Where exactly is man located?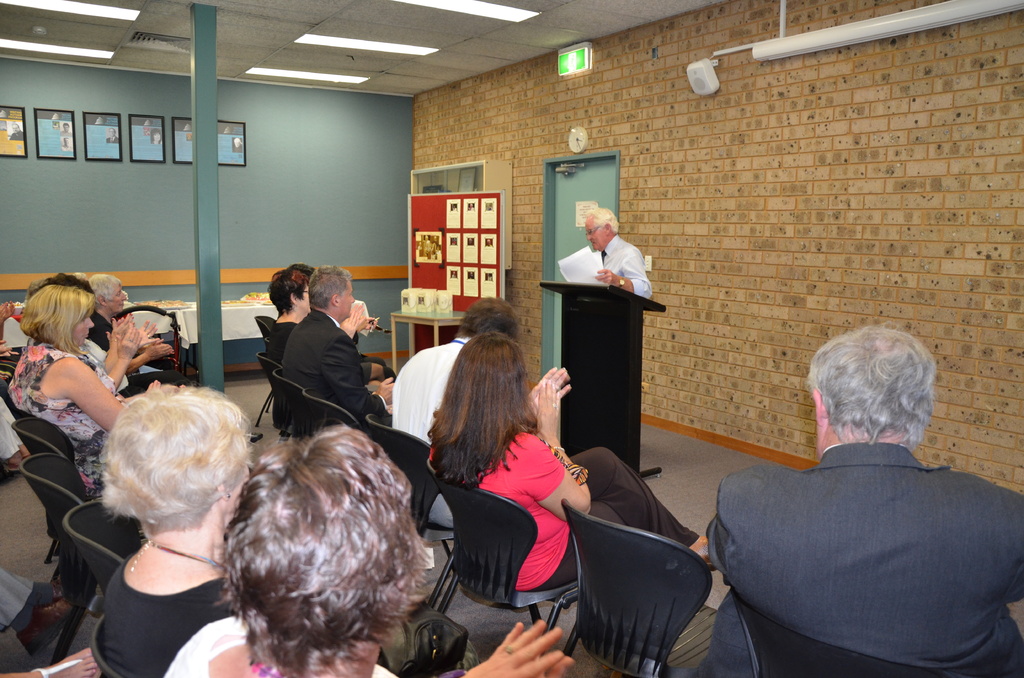
Its bounding box is (282, 262, 396, 420).
